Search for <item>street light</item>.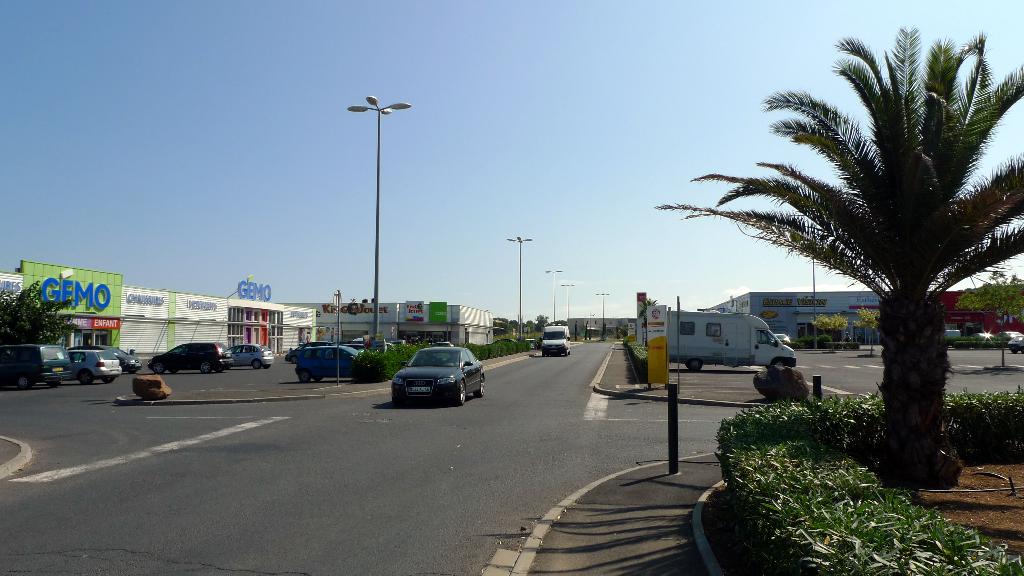
Found at BBox(505, 233, 535, 338).
